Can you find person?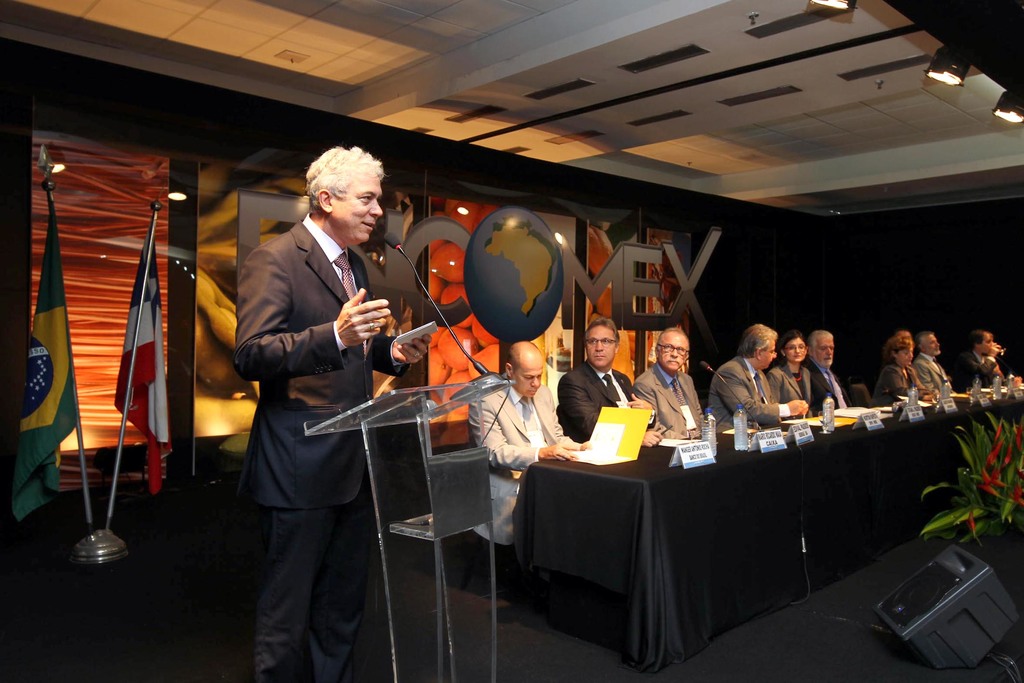
Yes, bounding box: pyautogui.locateOnScreen(760, 327, 819, 407).
